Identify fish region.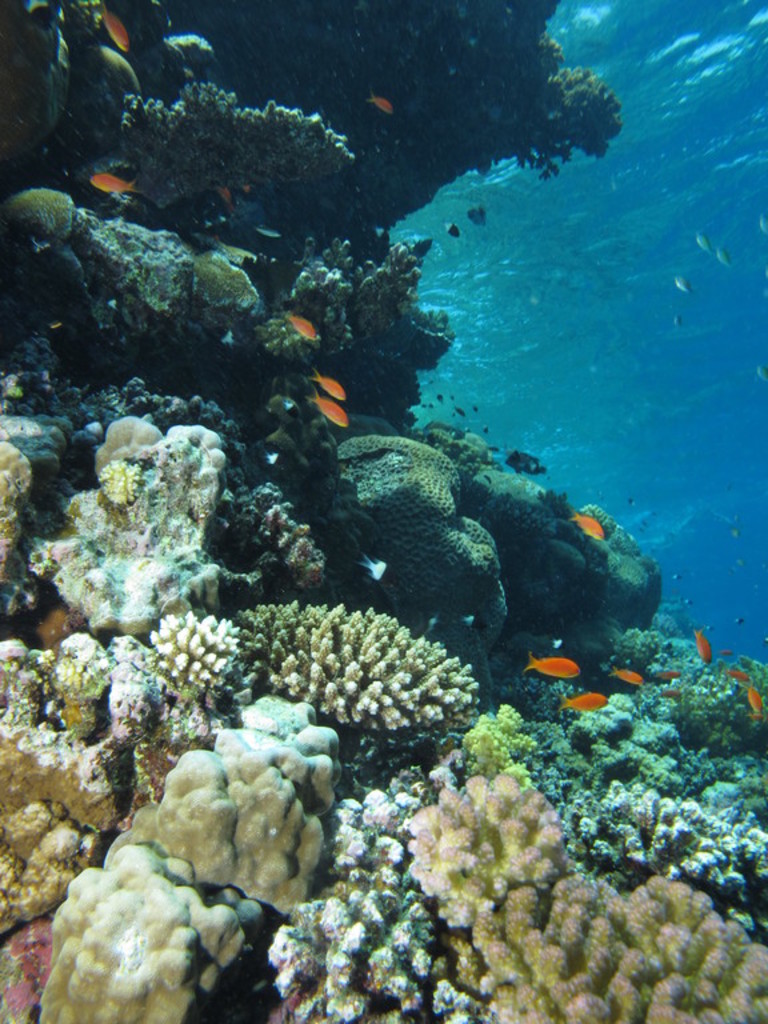
Region: l=727, t=668, r=745, b=684.
